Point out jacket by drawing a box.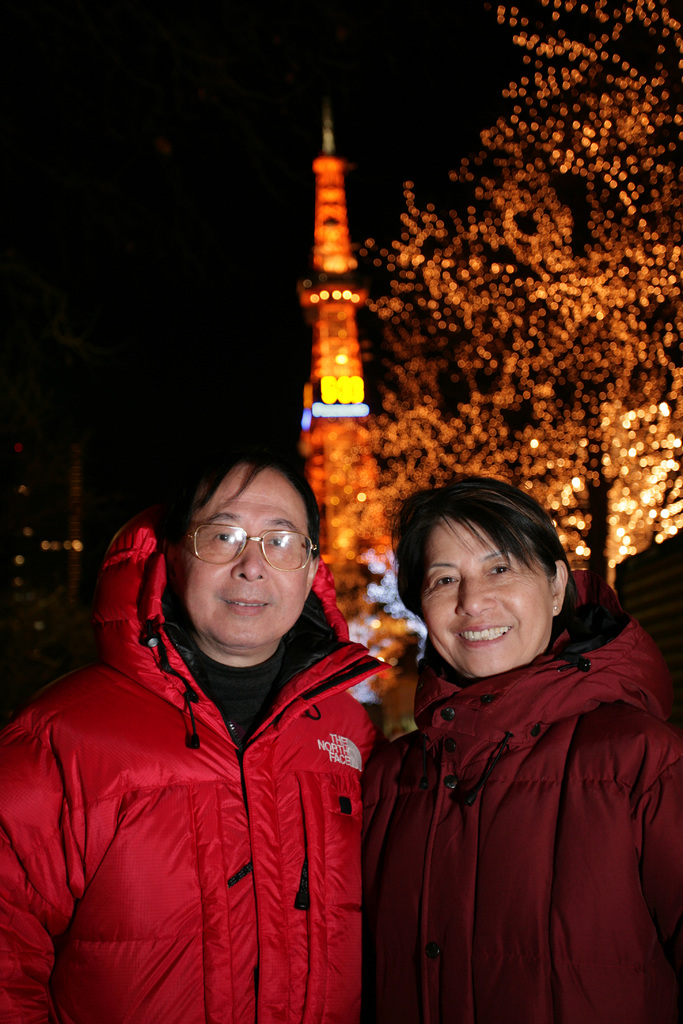
Rect(34, 515, 401, 1020).
